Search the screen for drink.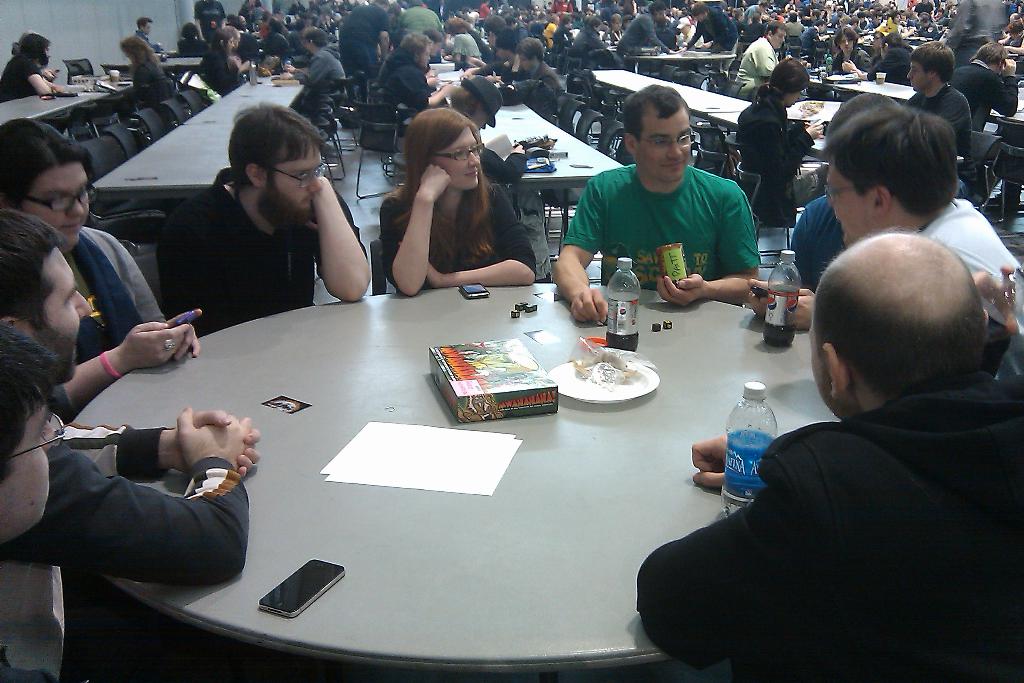
Found at detection(764, 251, 802, 349).
